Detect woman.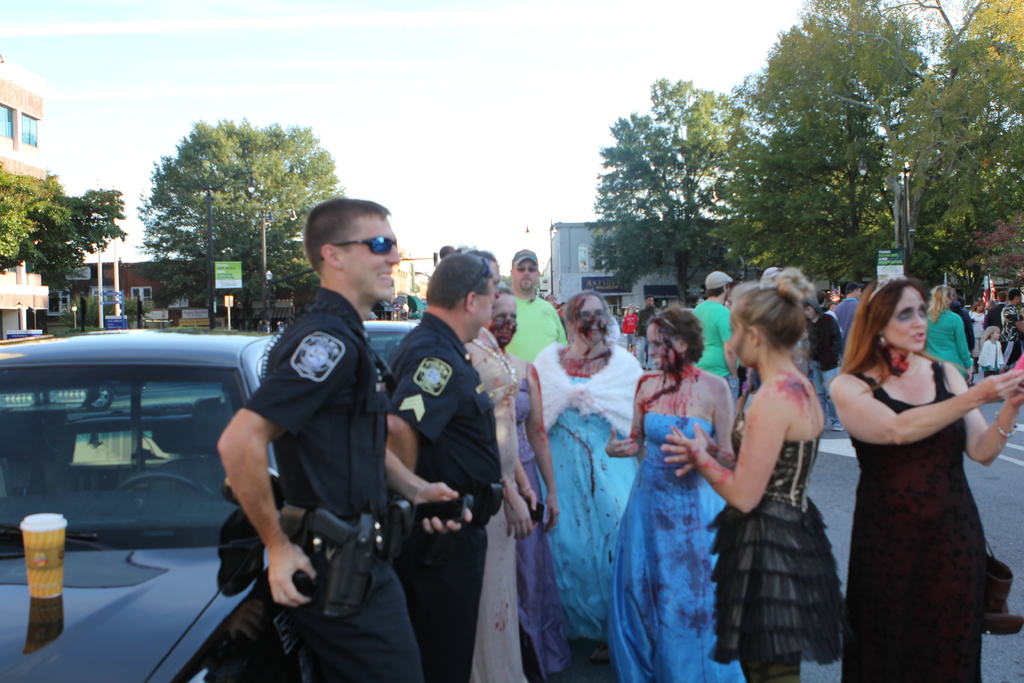
Detected at (left=970, top=302, right=988, bottom=375).
